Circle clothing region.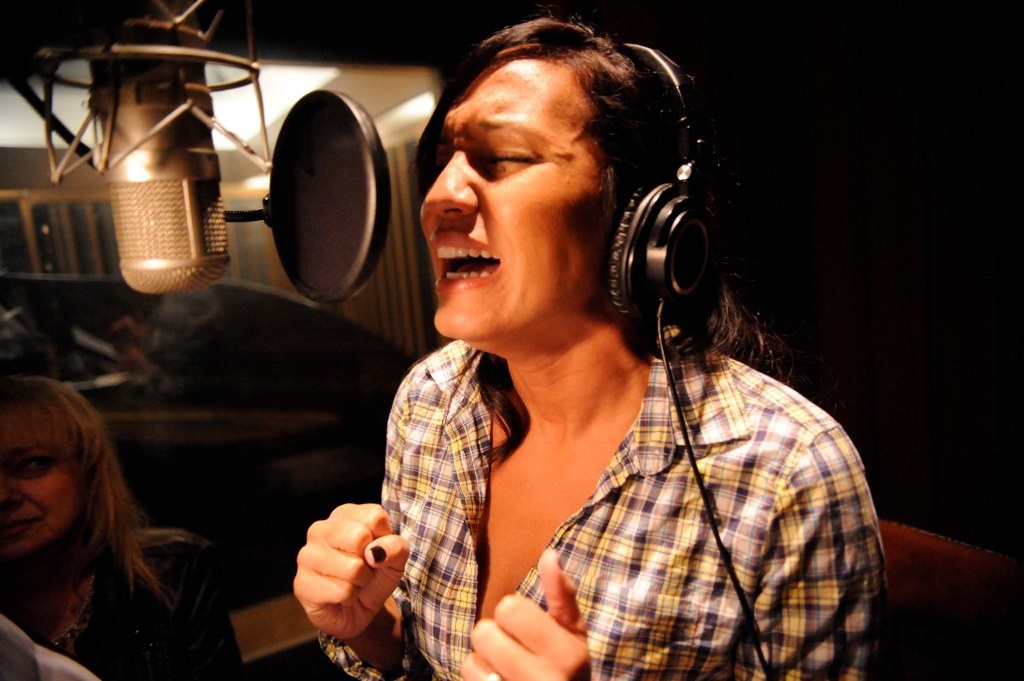
Region: 371 249 865 671.
